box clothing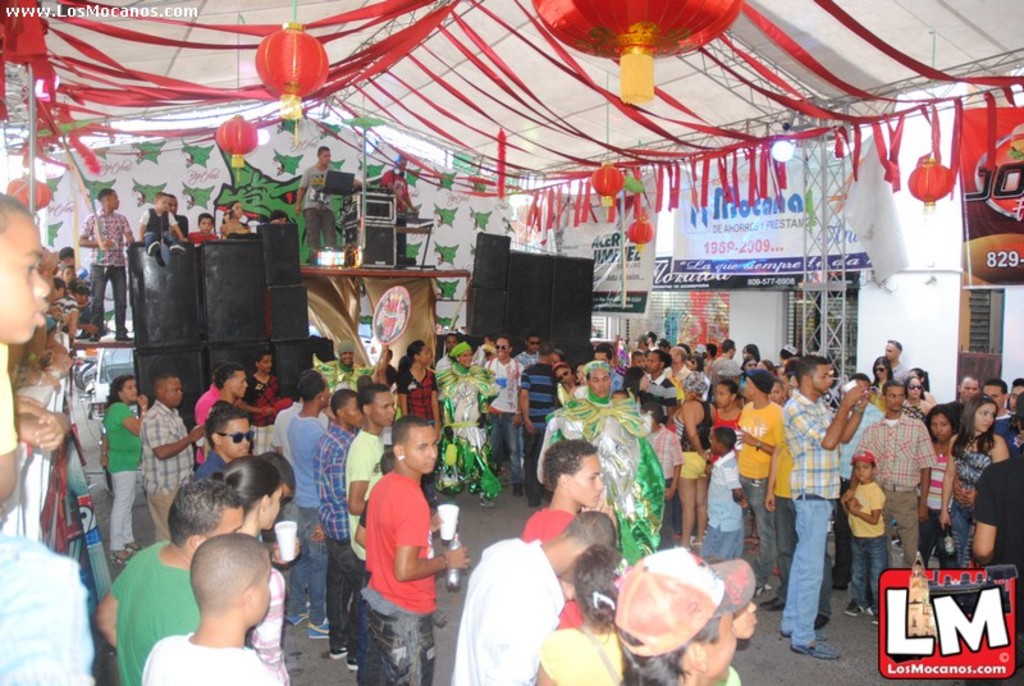
l=479, t=352, r=524, b=470
